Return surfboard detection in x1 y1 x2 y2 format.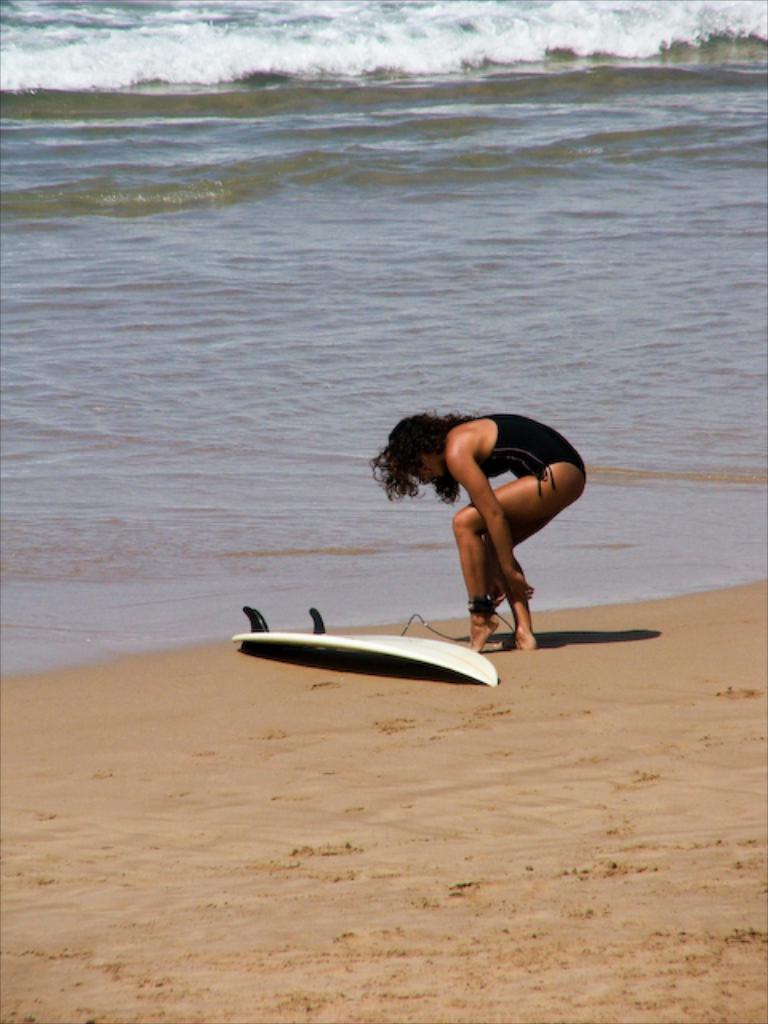
234 606 504 688.
